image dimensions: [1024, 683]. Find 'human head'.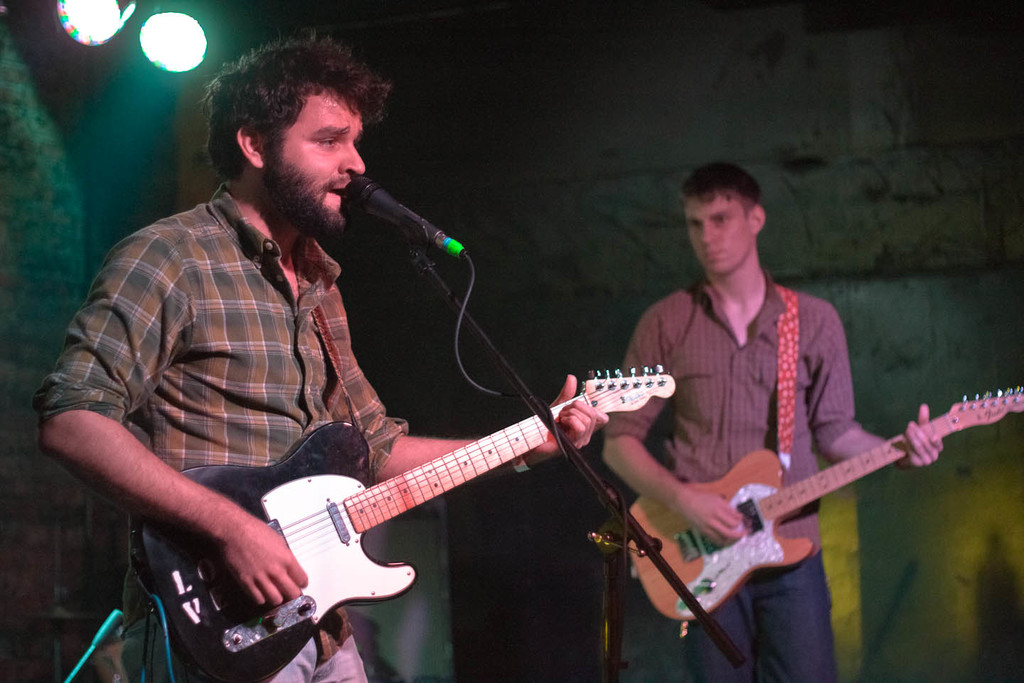
left=683, top=166, right=767, bottom=277.
